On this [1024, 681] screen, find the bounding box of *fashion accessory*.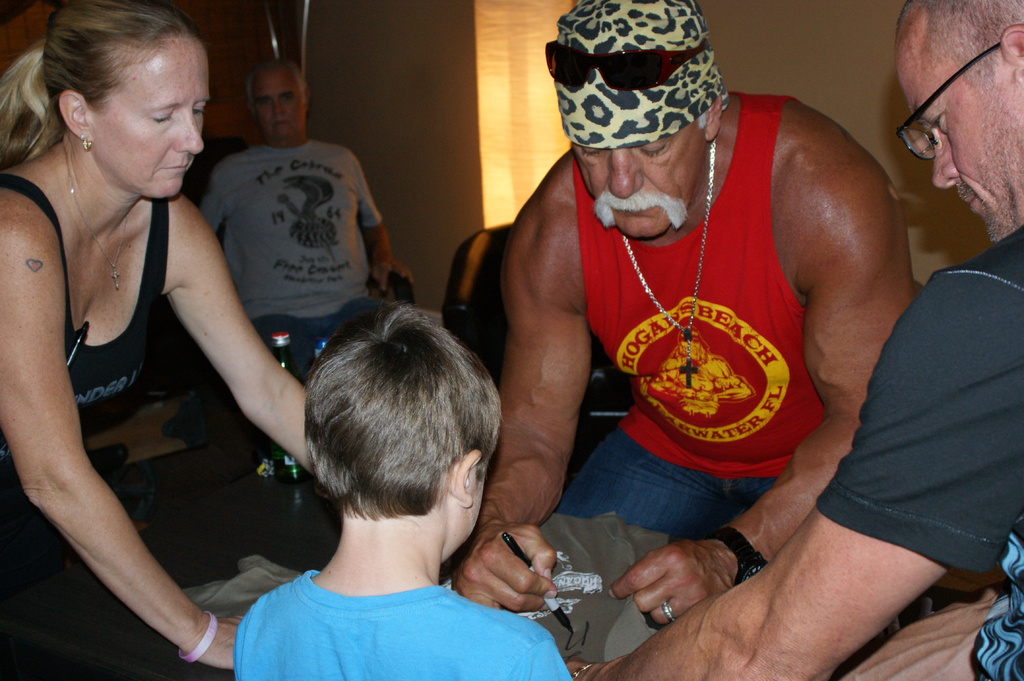
Bounding box: l=621, t=140, r=717, b=389.
